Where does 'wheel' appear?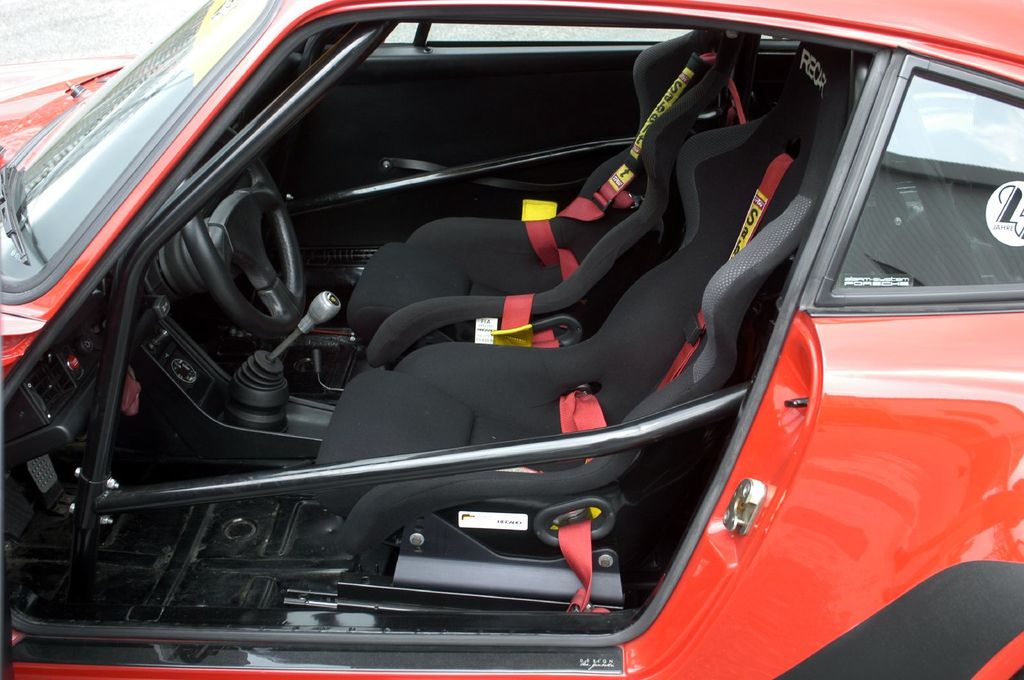
Appears at (174, 118, 308, 335).
